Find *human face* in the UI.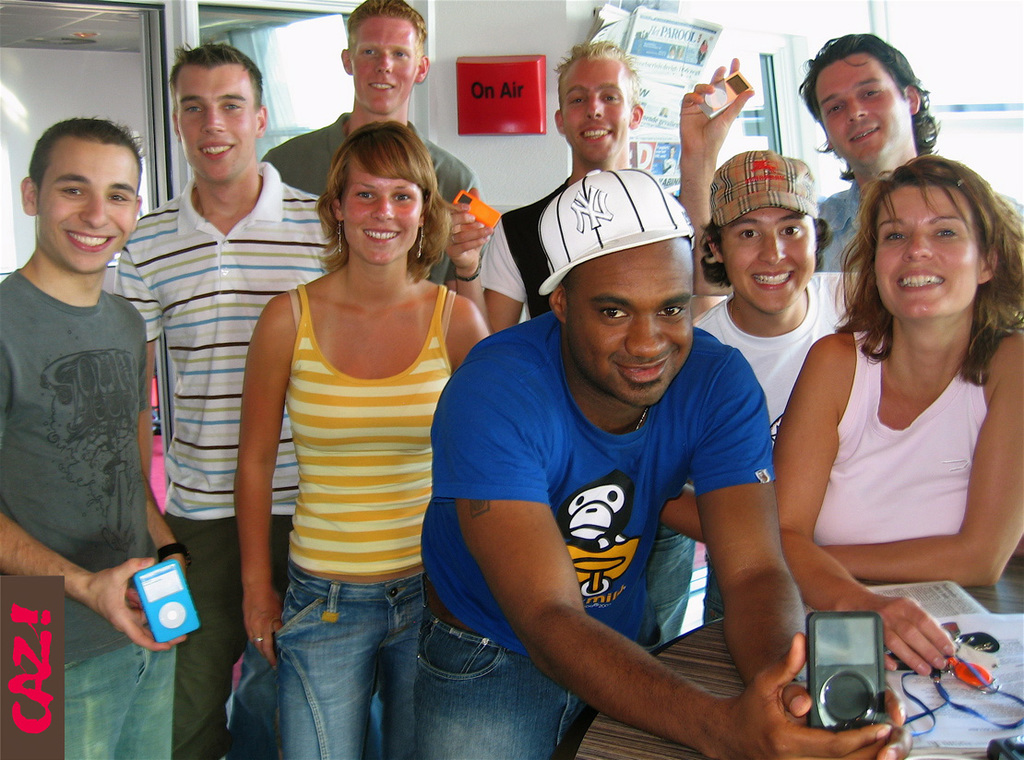
UI element at detection(351, 16, 419, 114).
